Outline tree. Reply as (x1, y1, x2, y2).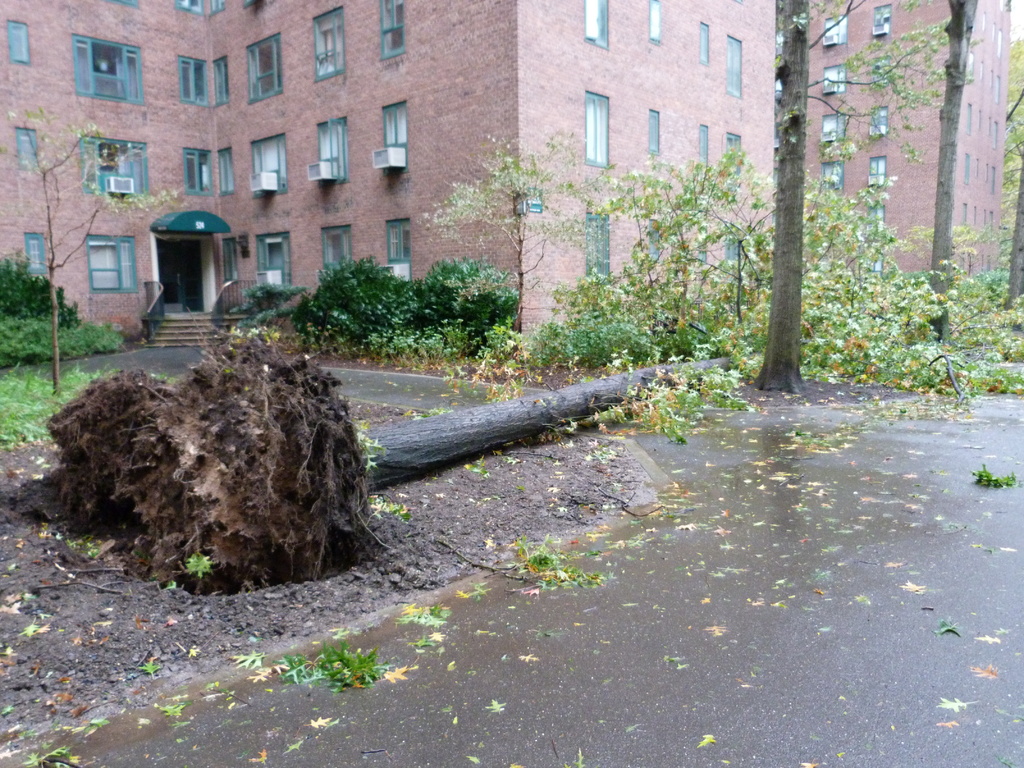
(998, 25, 1023, 309).
